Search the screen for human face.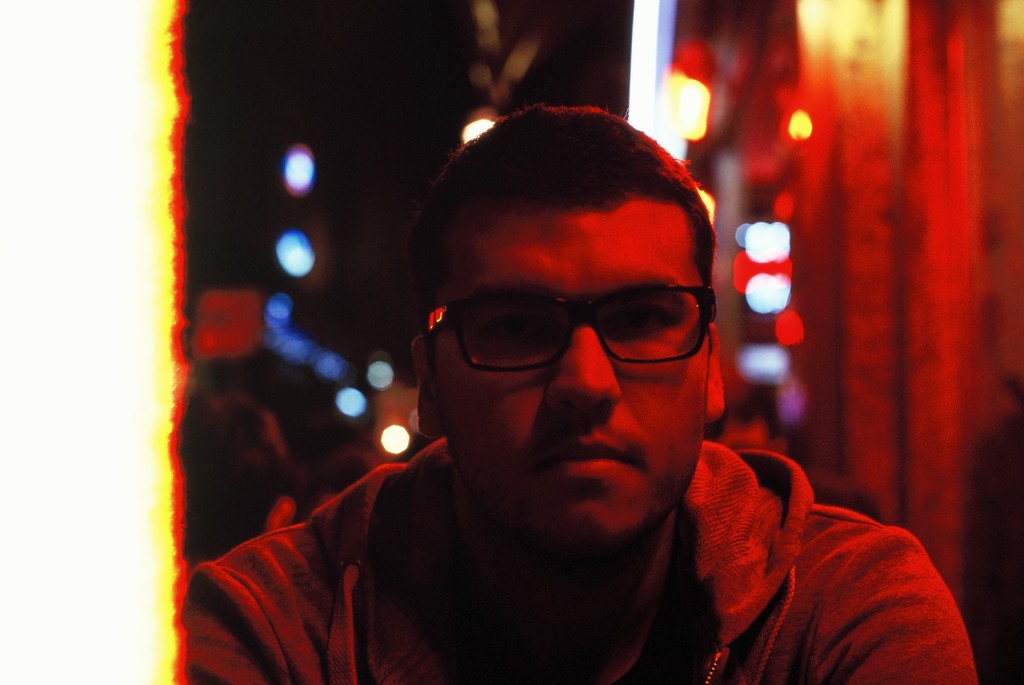
Found at <box>433,186,713,552</box>.
